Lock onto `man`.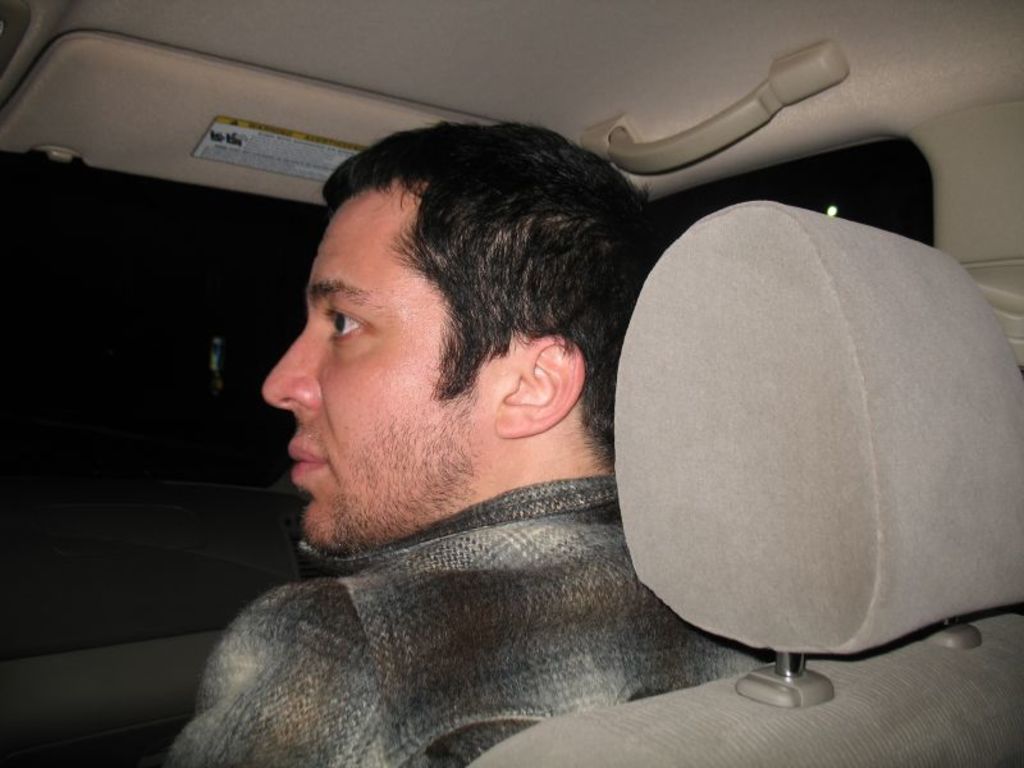
Locked: [143, 88, 888, 730].
